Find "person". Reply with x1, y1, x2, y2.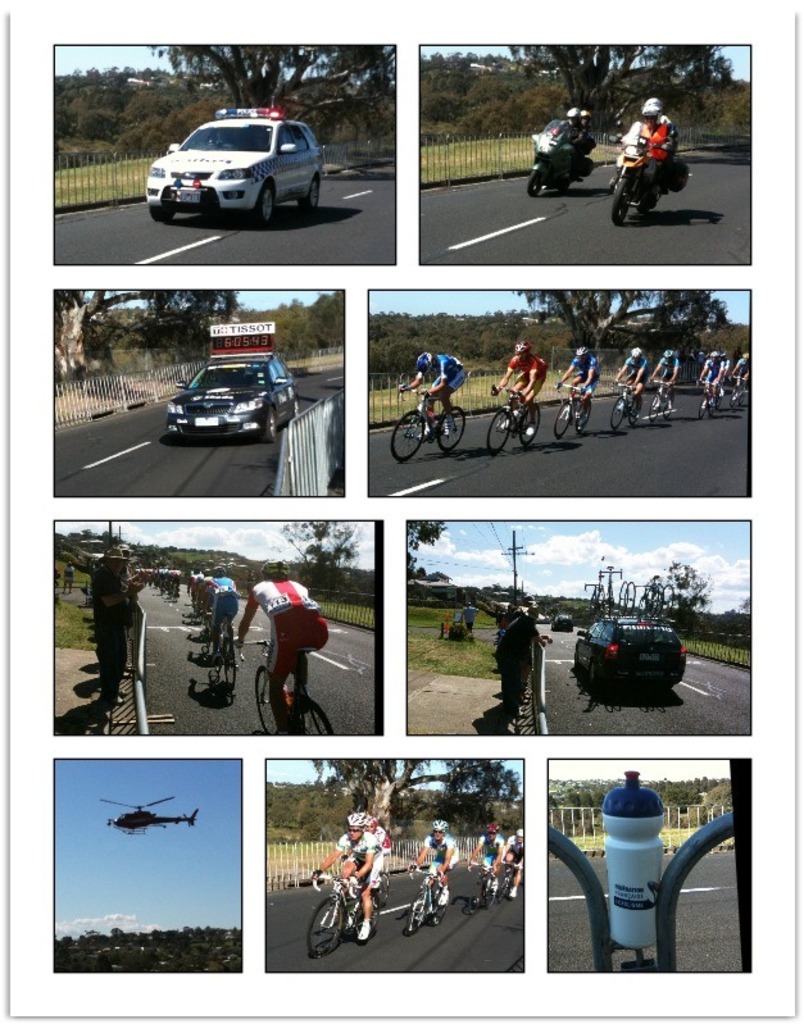
469, 825, 508, 904.
